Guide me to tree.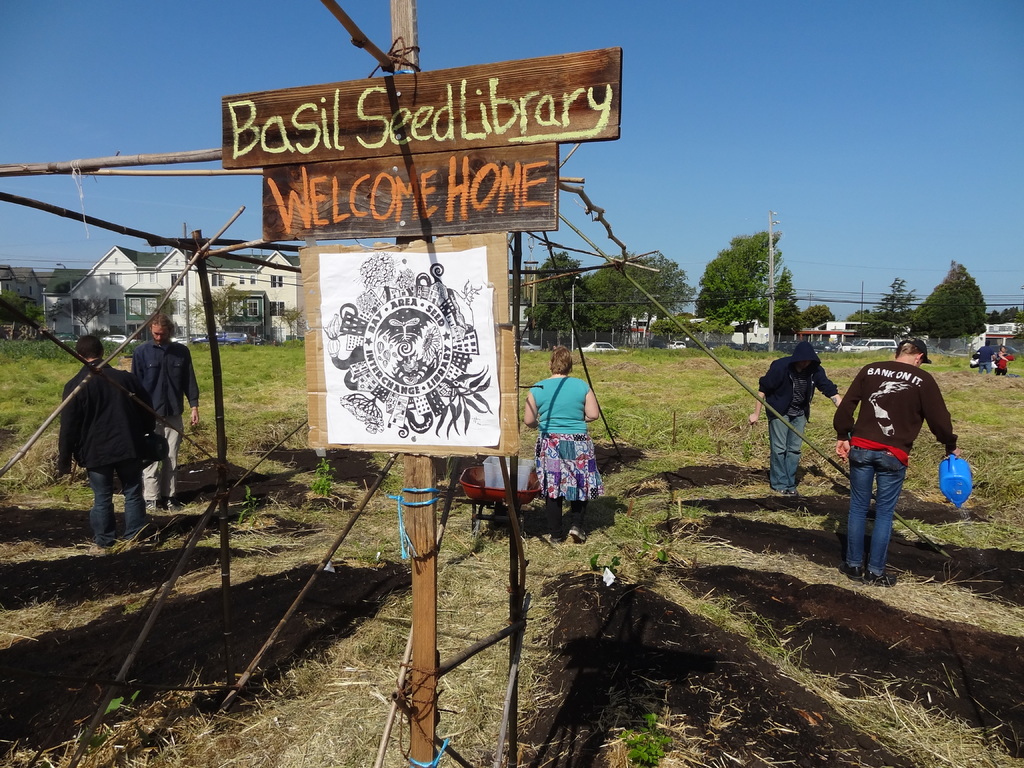
Guidance: {"x1": 578, "y1": 255, "x2": 702, "y2": 328}.
